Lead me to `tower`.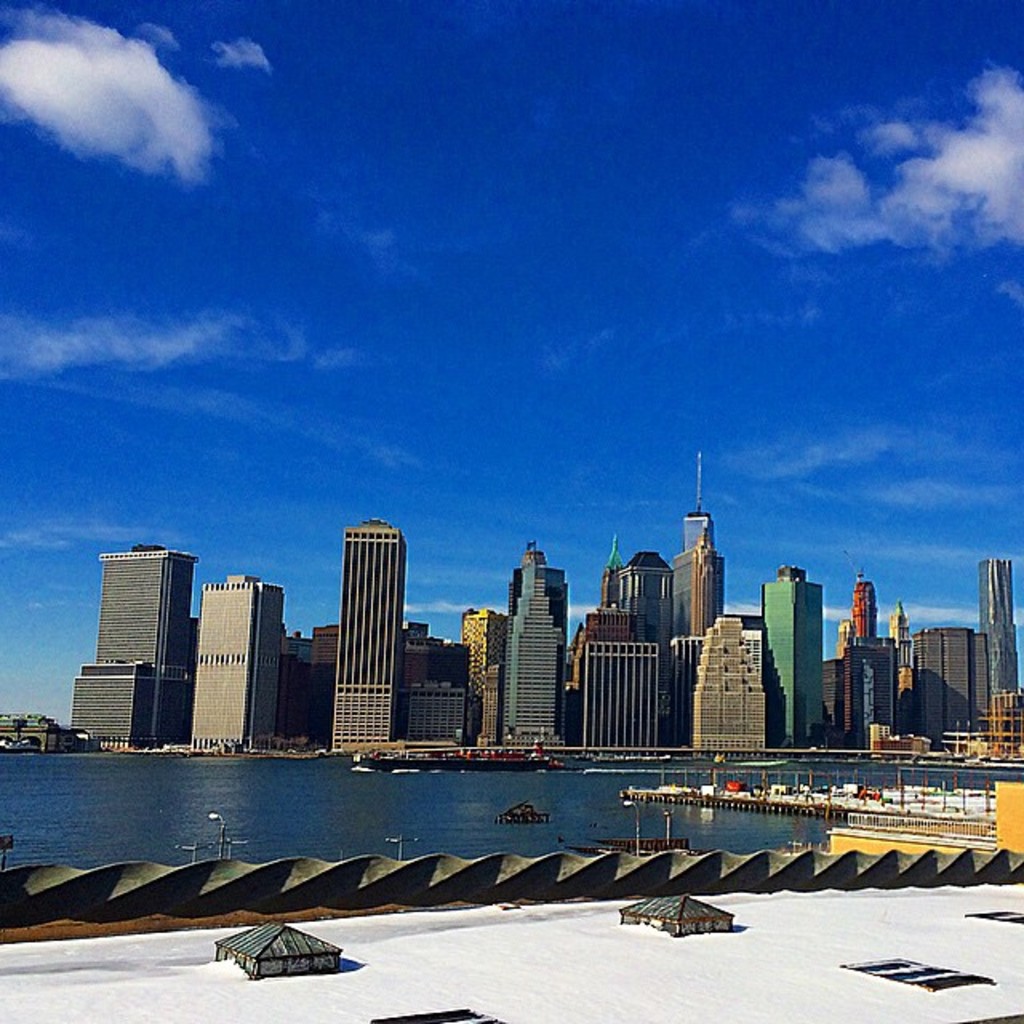
Lead to 576/638/661/755.
